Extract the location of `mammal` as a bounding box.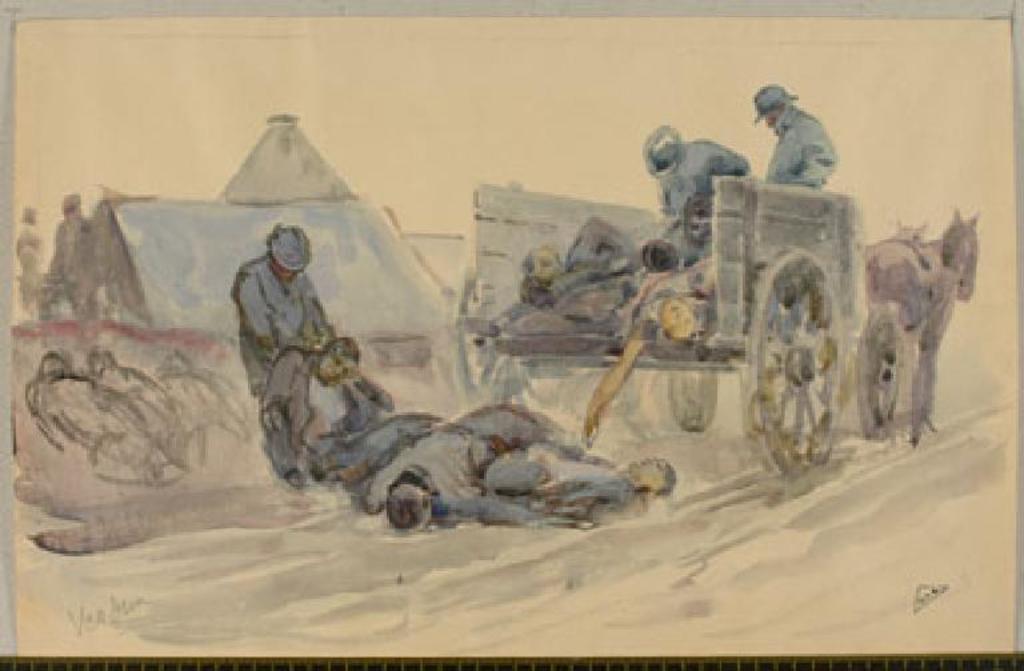
bbox(752, 88, 847, 183).
